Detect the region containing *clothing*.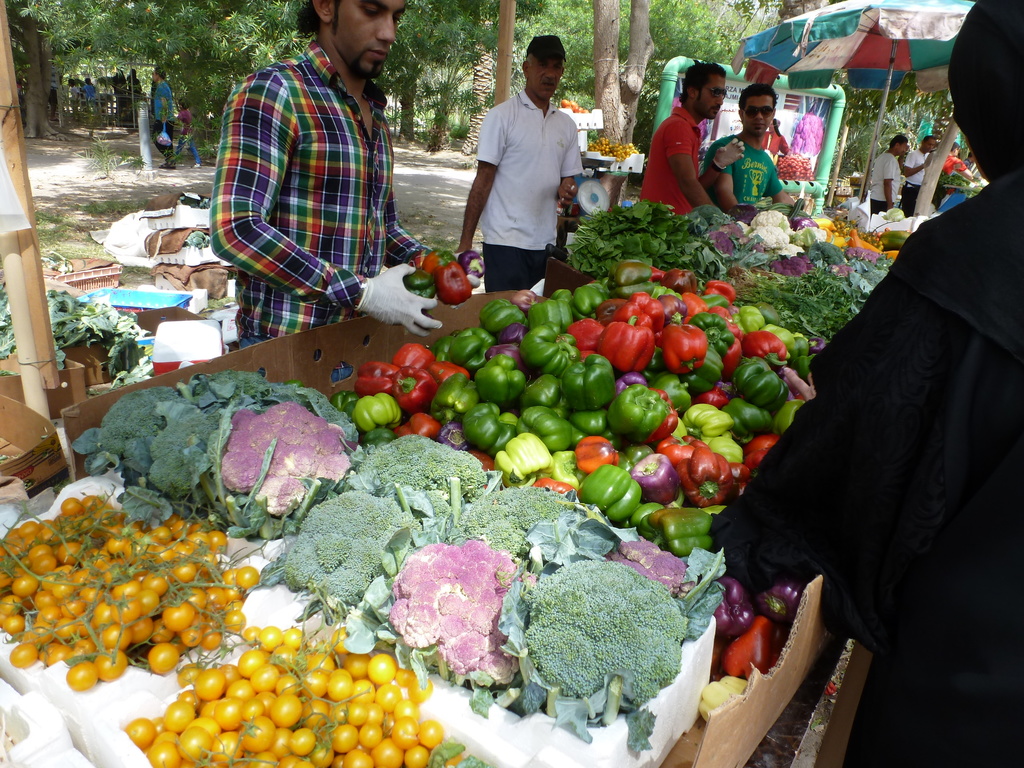
bbox=[934, 154, 968, 207].
